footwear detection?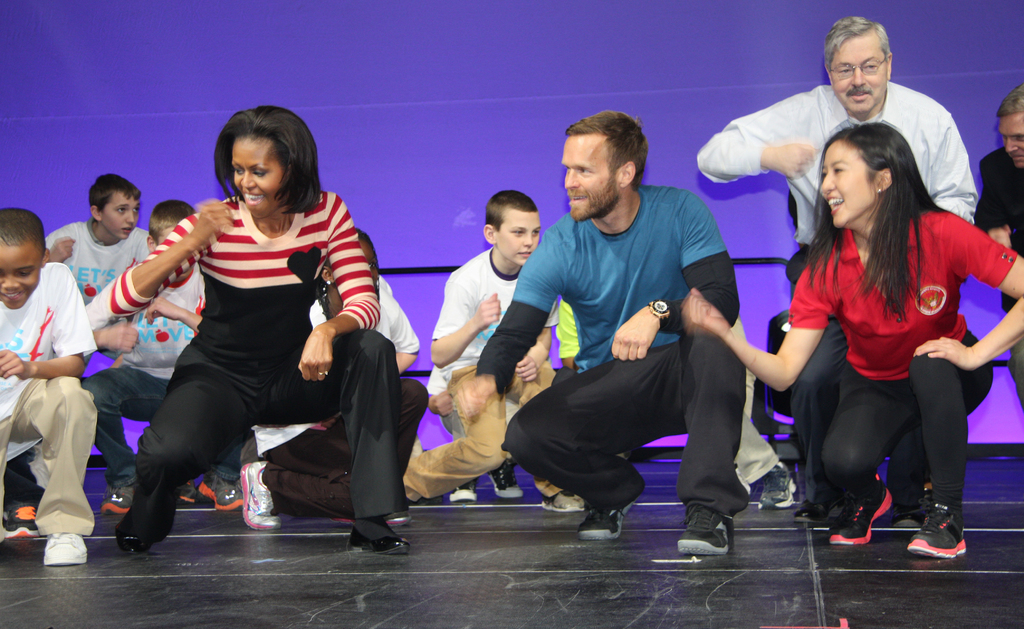
<box>344,521,410,559</box>
